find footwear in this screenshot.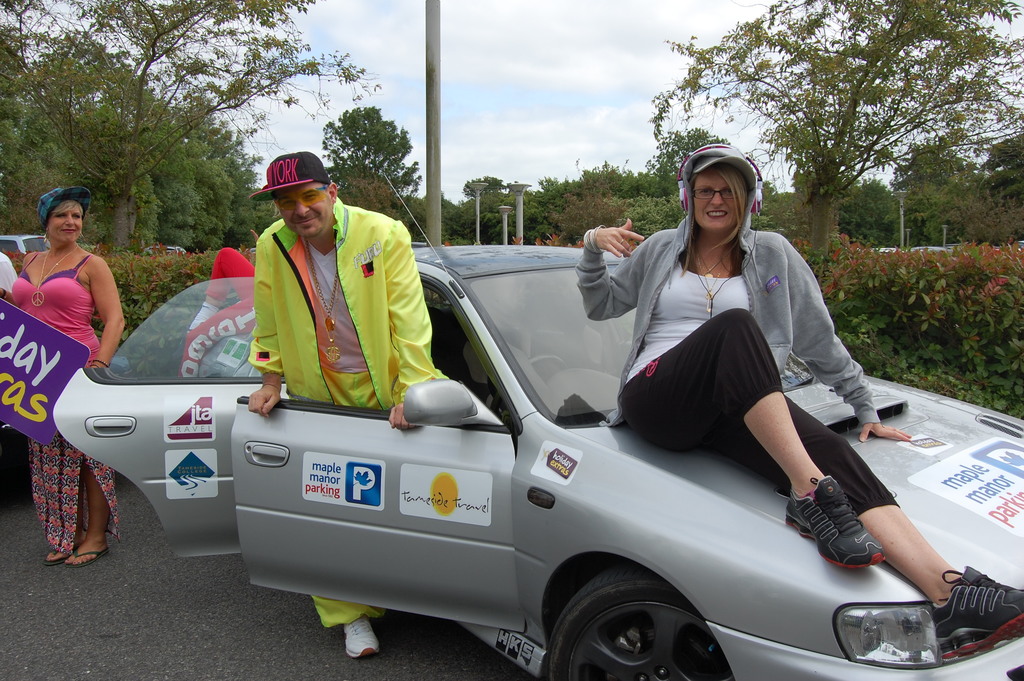
The bounding box for footwear is rect(40, 546, 66, 566).
